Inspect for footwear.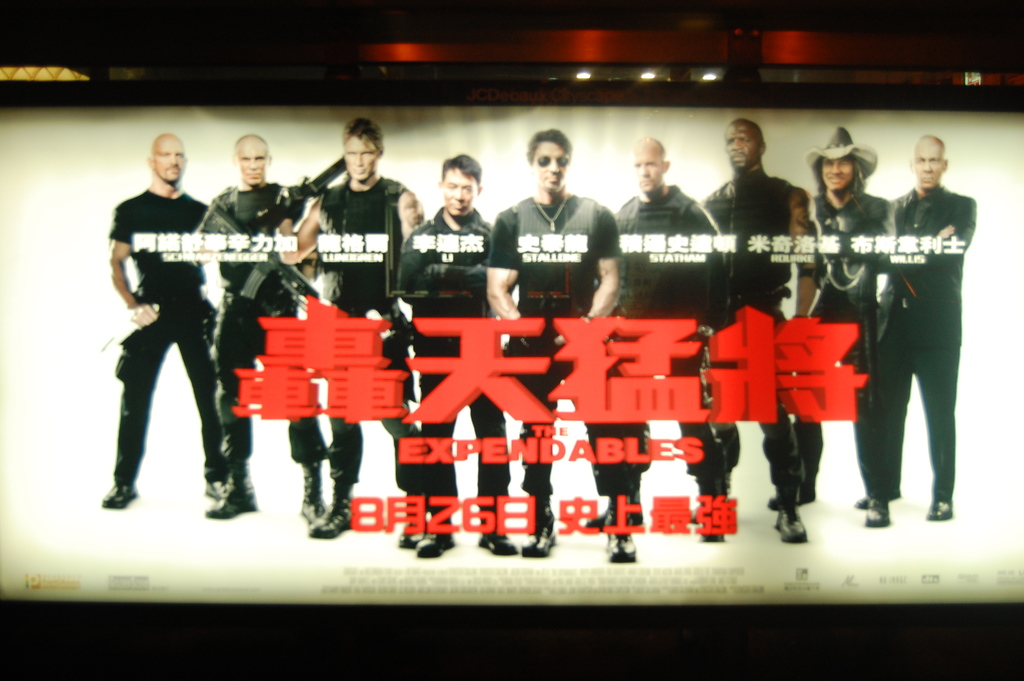
Inspection: 207,477,225,498.
